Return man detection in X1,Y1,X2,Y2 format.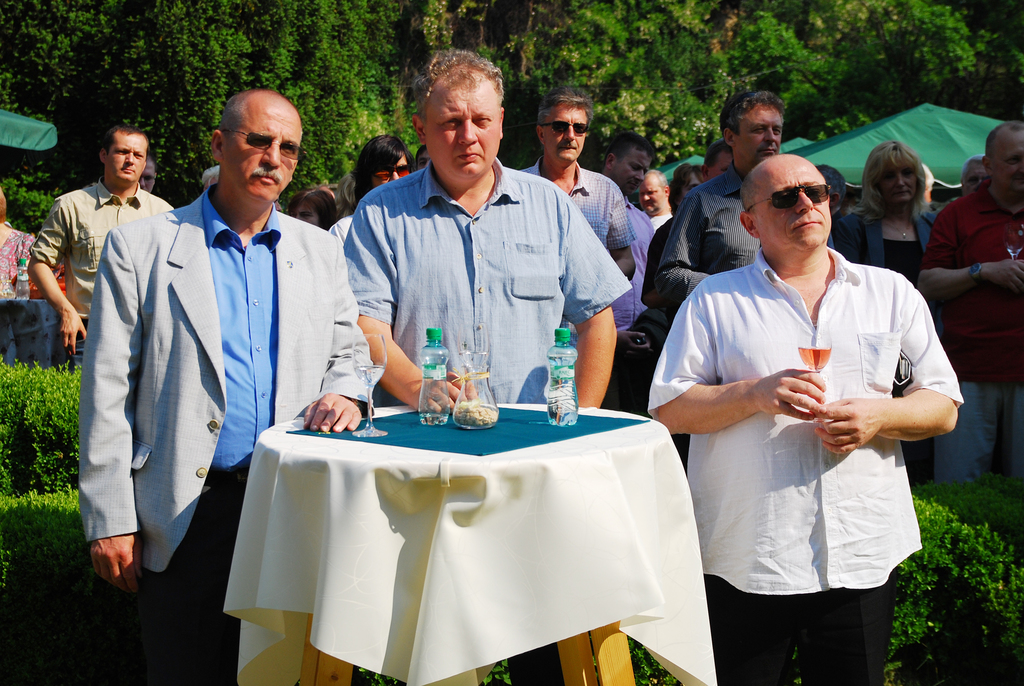
641,140,734,315.
